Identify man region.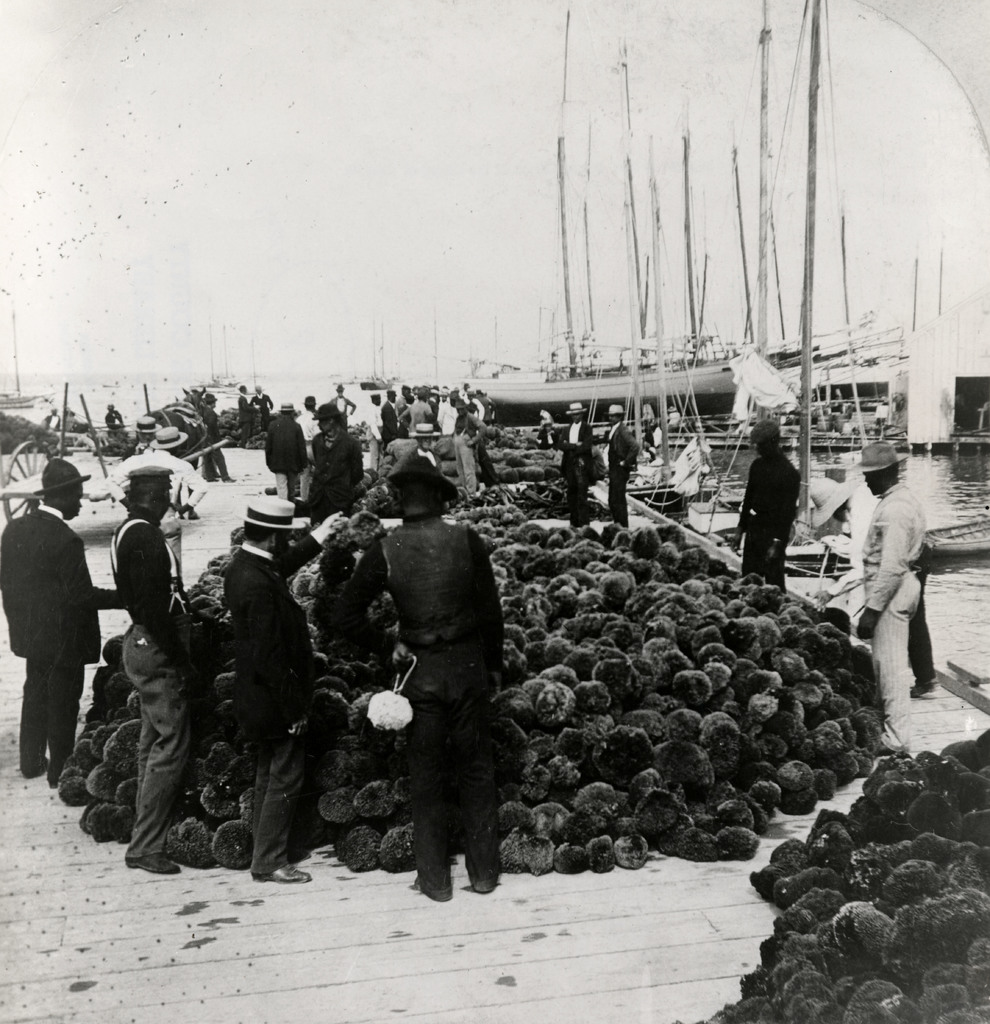
Region: <bbox>605, 403, 638, 524</bbox>.
